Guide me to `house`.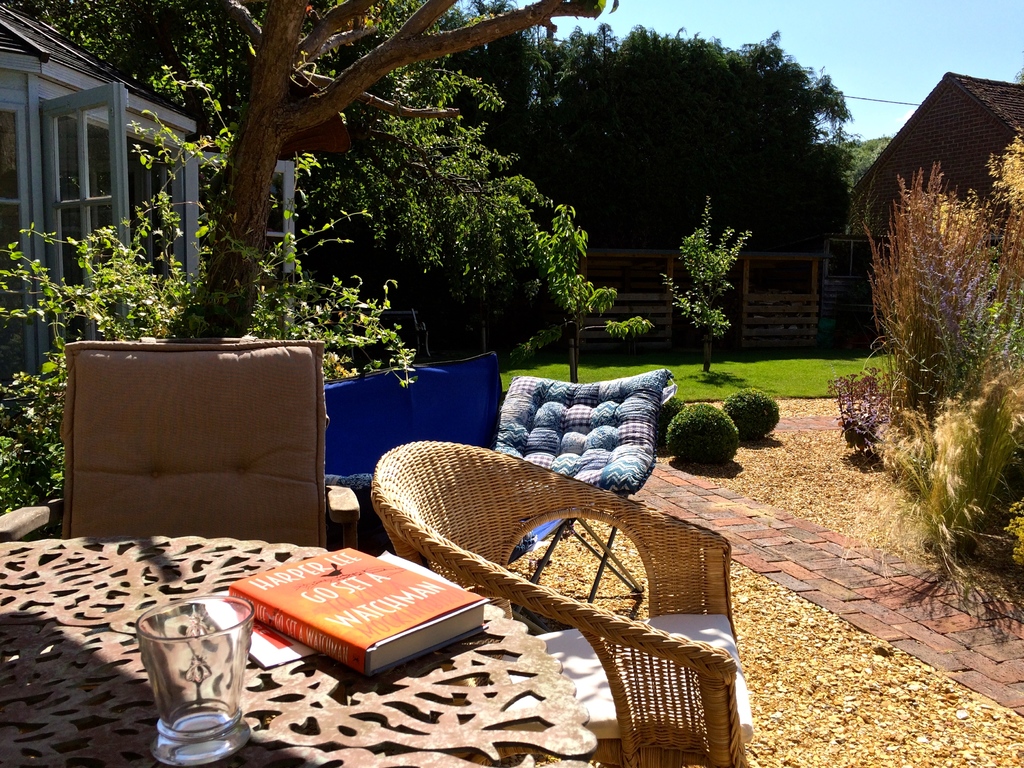
Guidance: [left=0, top=0, right=269, bottom=338].
